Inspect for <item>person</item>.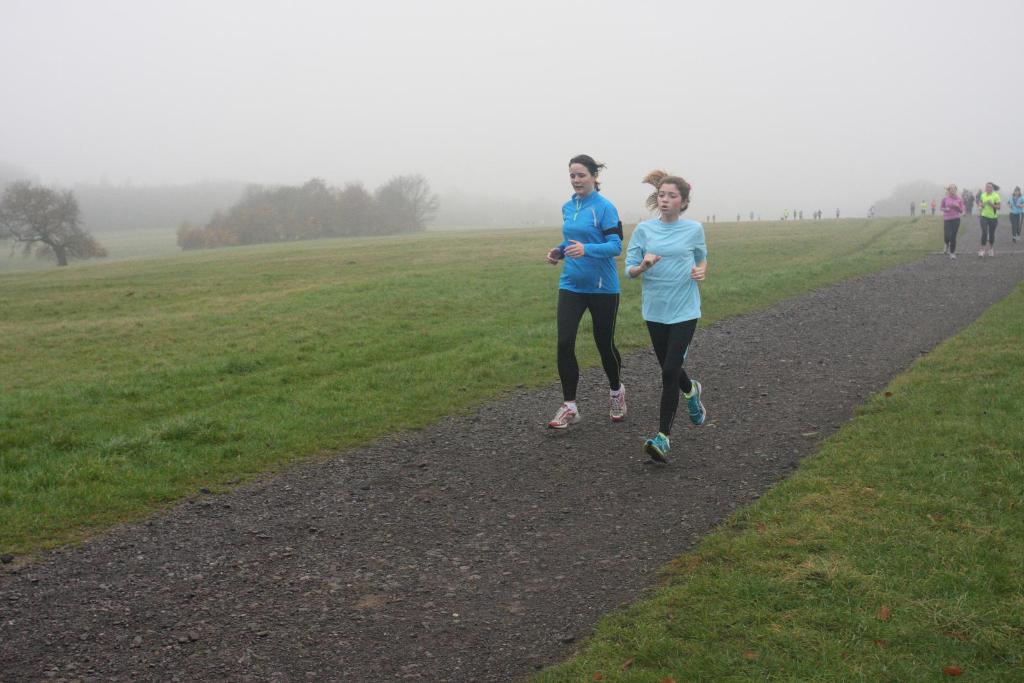
Inspection: select_region(940, 187, 961, 263).
